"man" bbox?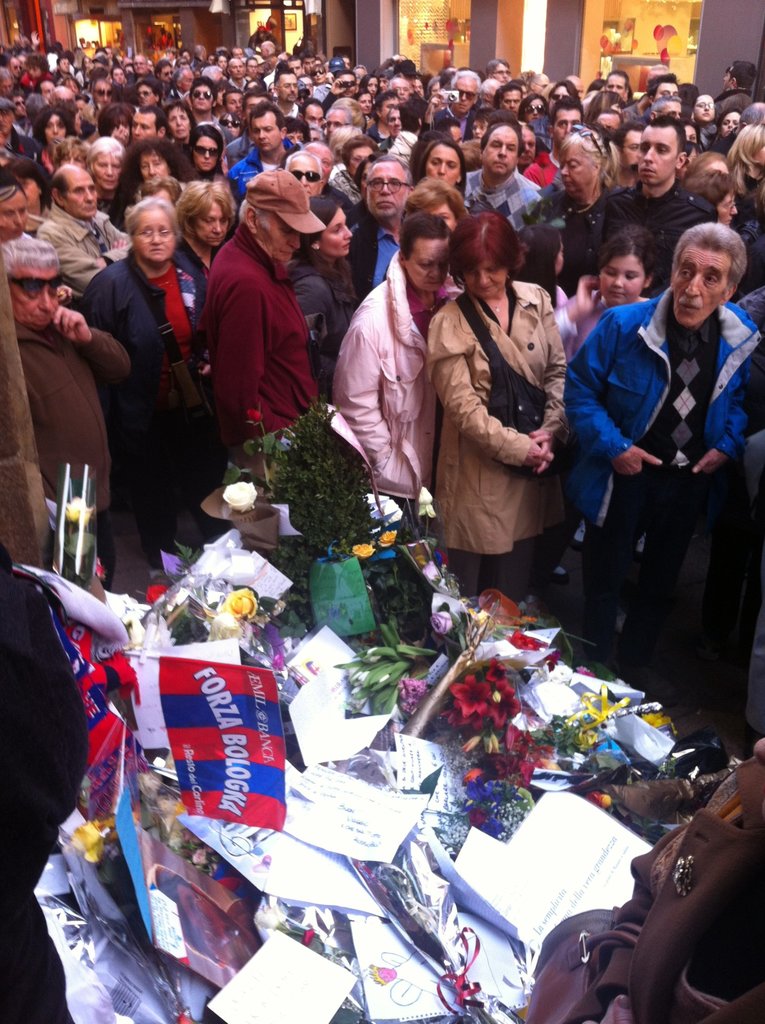
[x1=225, y1=99, x2=302, y2=204]
